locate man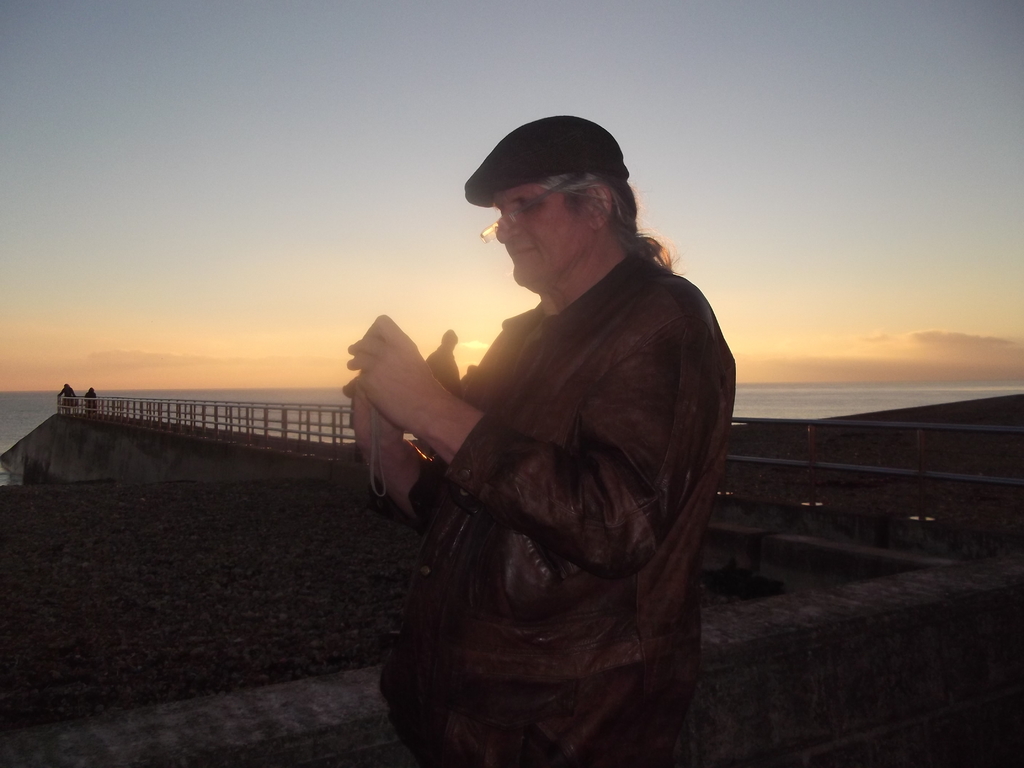
BBox(362, 113, 734, 767)
